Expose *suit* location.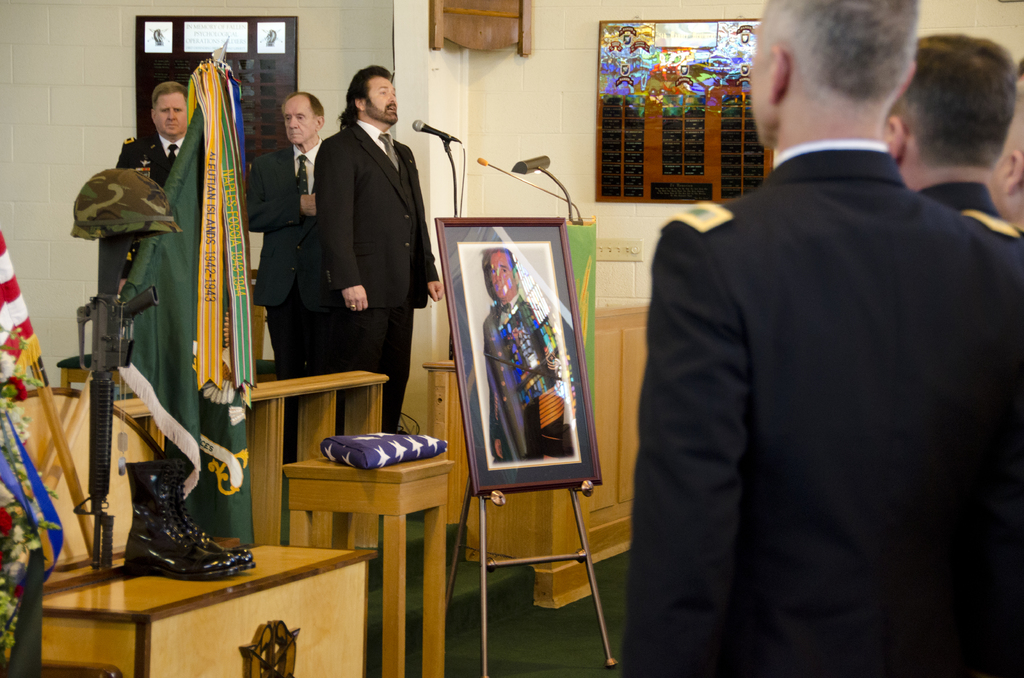
Exposed at x1=916 y1=185 x2=1023 y2=307.
